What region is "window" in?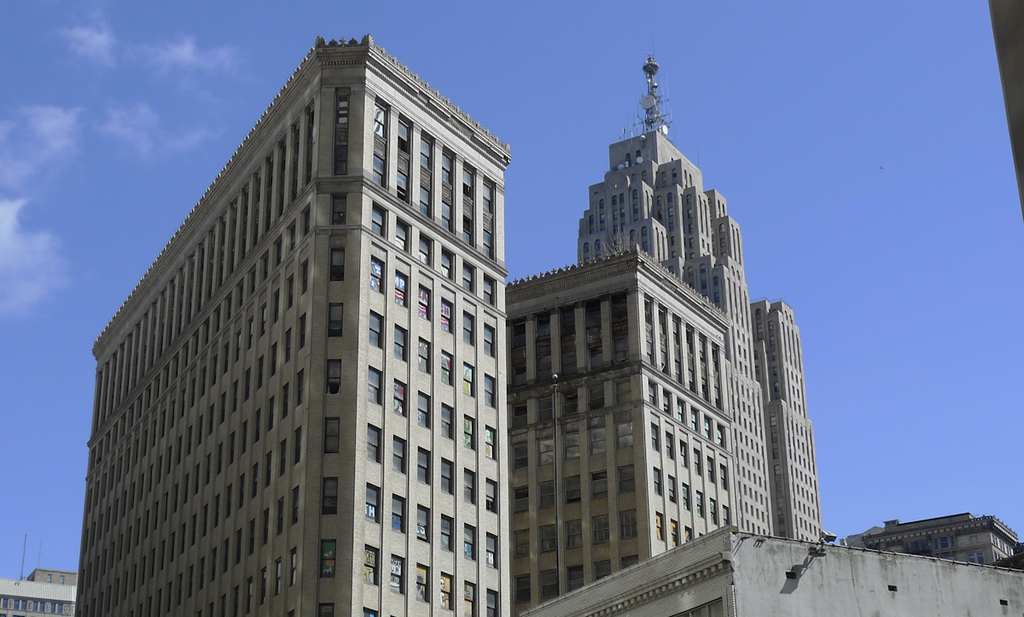
[439, 402, 451, 439].
